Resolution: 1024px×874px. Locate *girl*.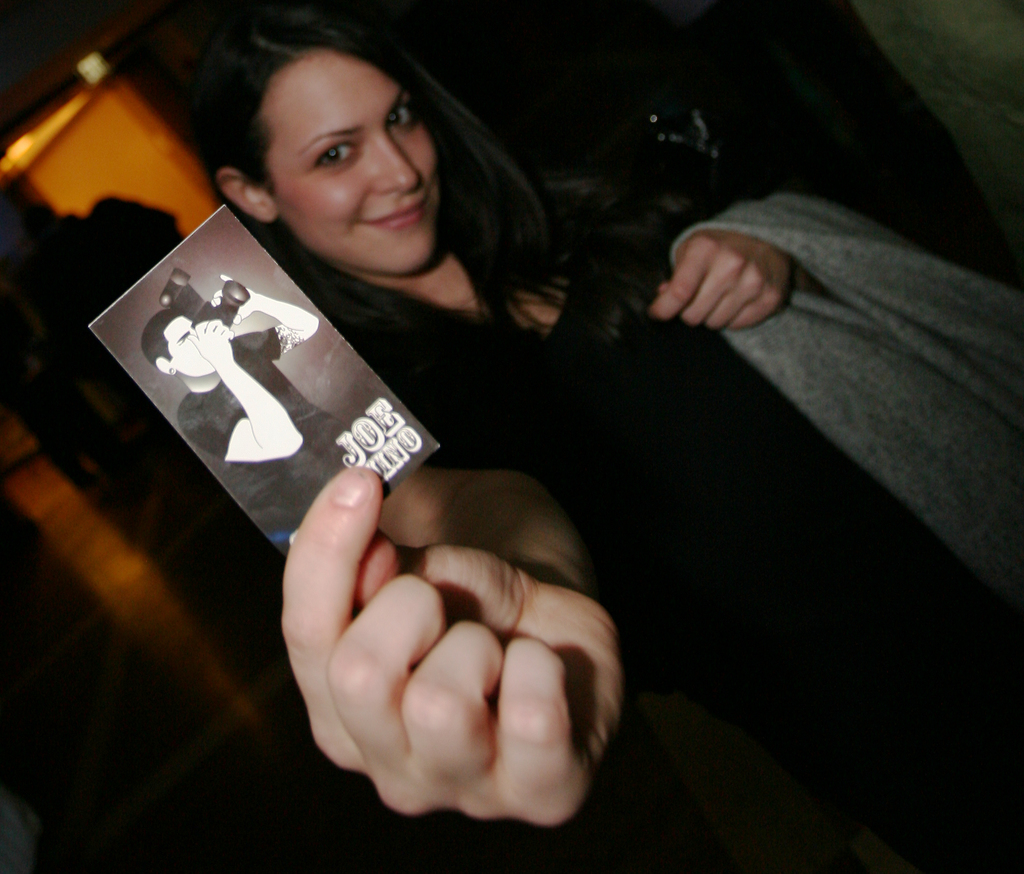
bbox(209, 17, 1023, 836).
